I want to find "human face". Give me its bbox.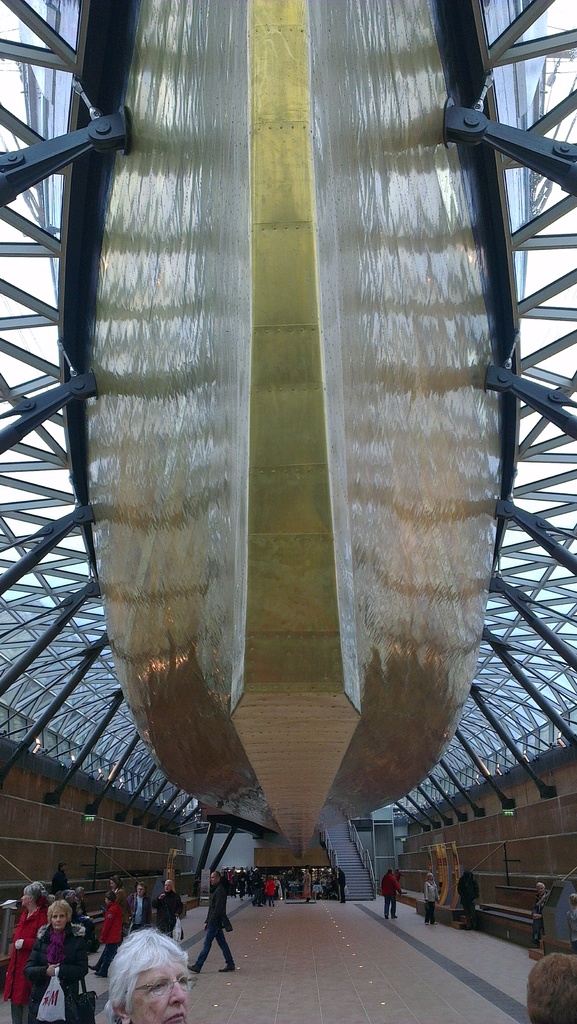
(x1=53, y1=912, x2=67, y2=933).
